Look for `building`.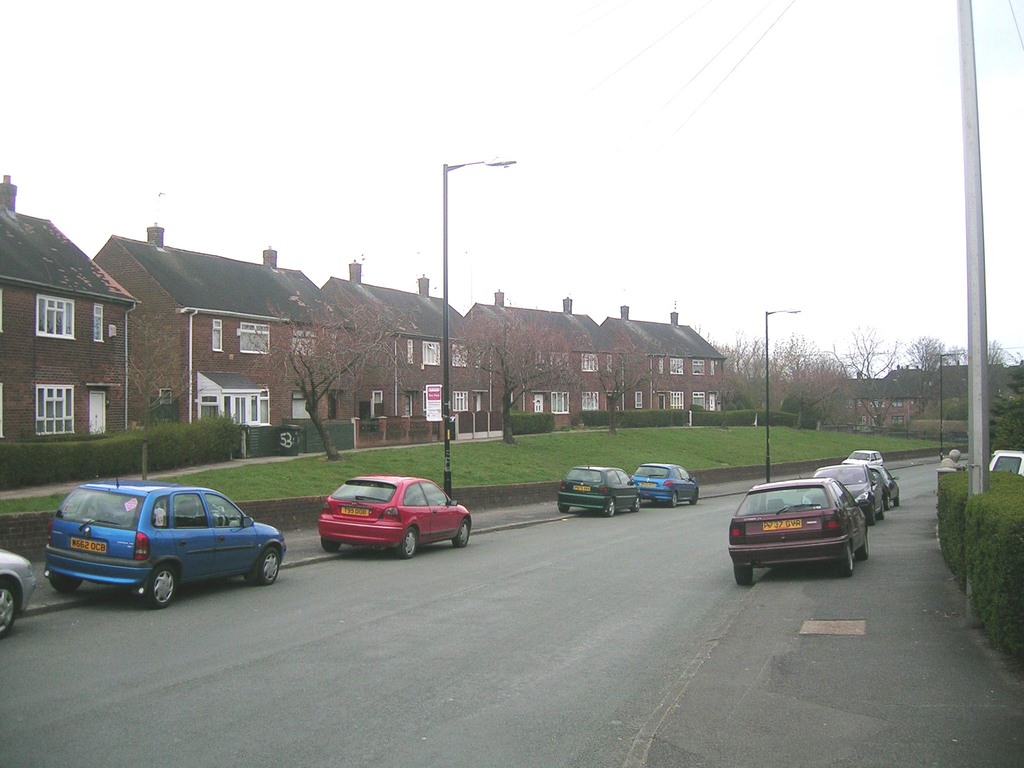
Found: region(844, 358, 1016, 437).
